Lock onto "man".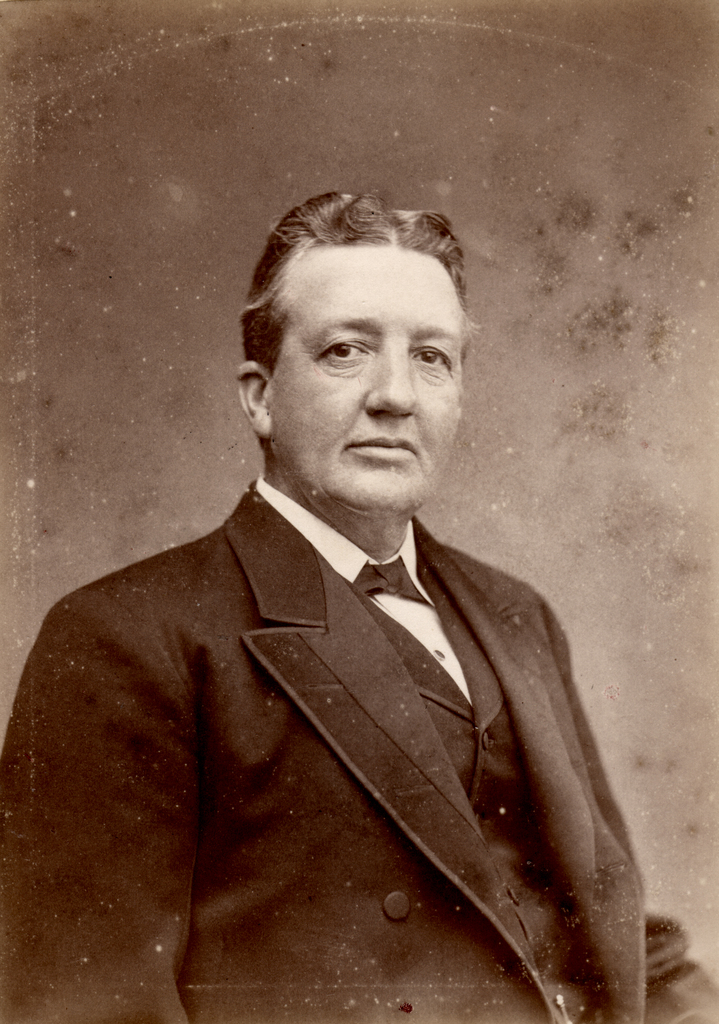
Locked: Rect(40, 206, 678, 1023).
